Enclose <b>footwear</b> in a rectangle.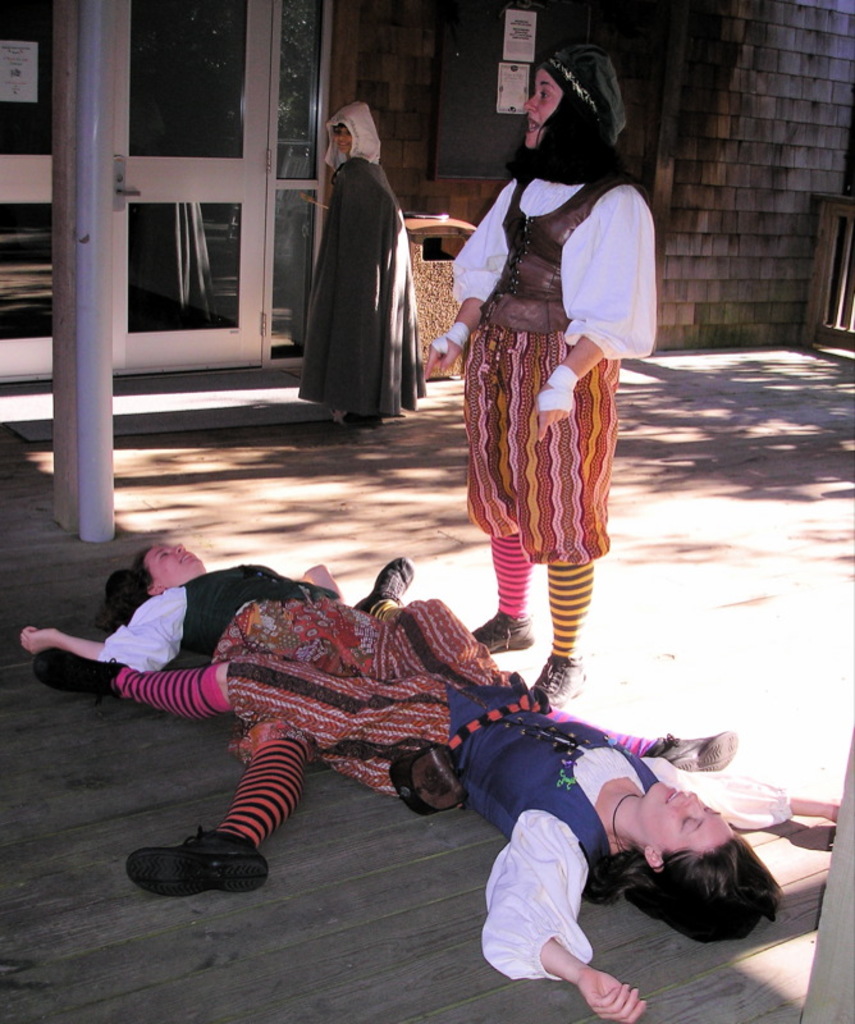
select_region(136, 827, 269, 899).
